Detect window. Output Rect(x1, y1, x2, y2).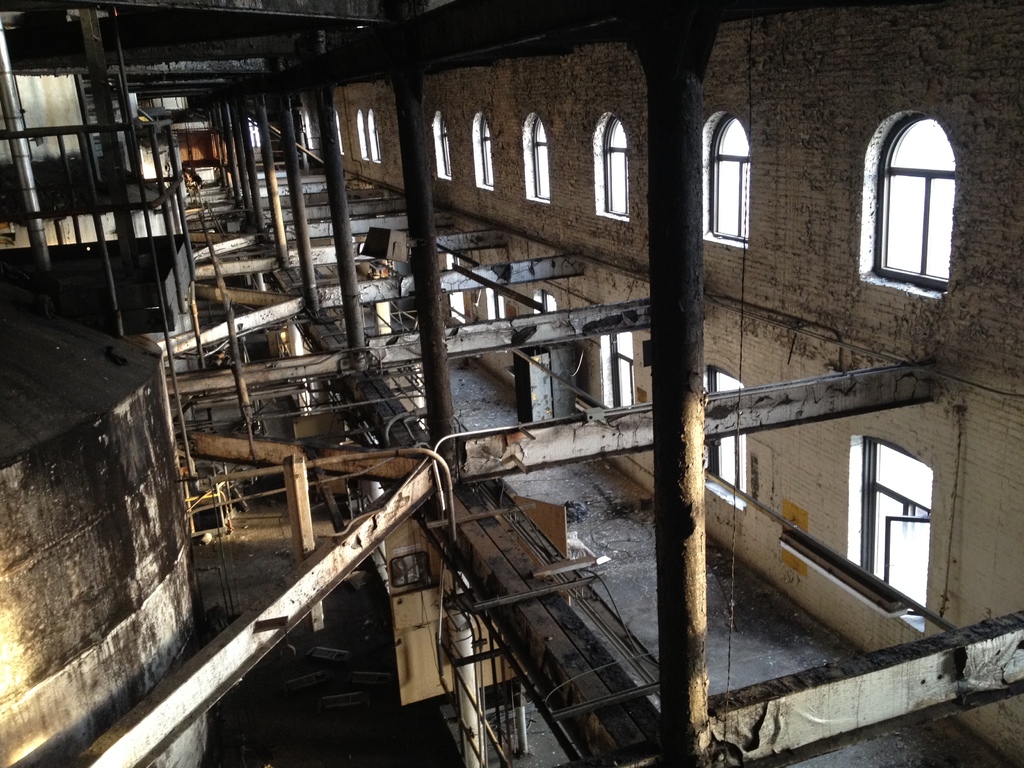
Rect(712, 116, 750, 238).
